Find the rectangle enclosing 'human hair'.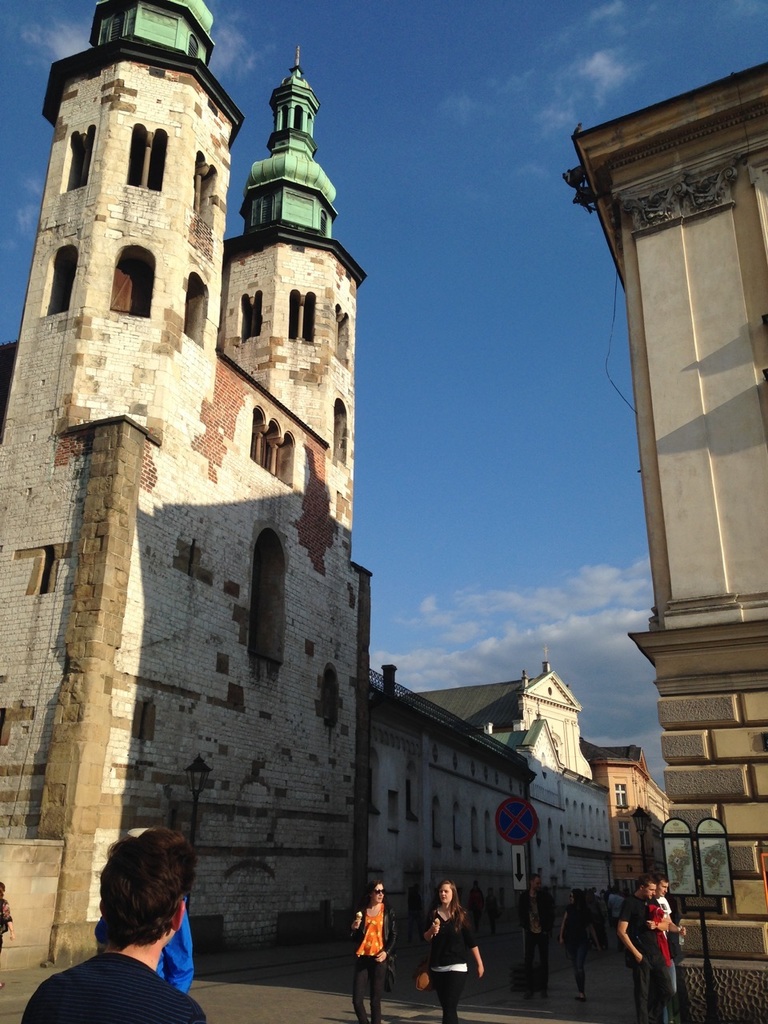
91,826,197,951.
